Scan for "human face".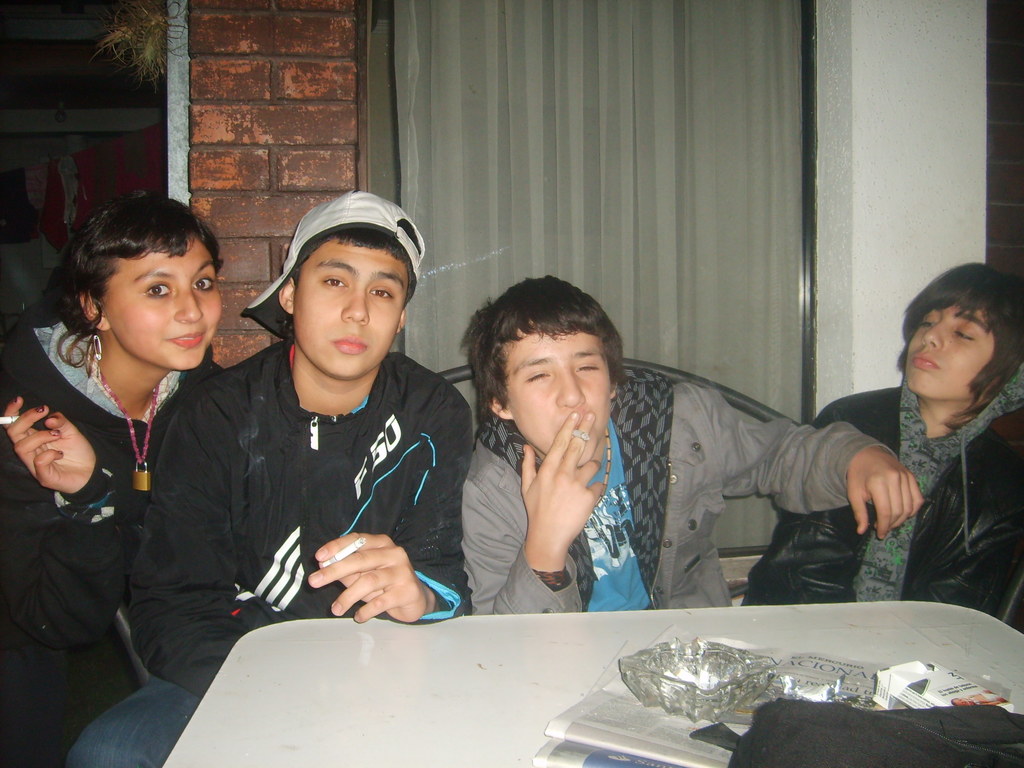
Scan result: BBox(510, 327, 614, 468).
